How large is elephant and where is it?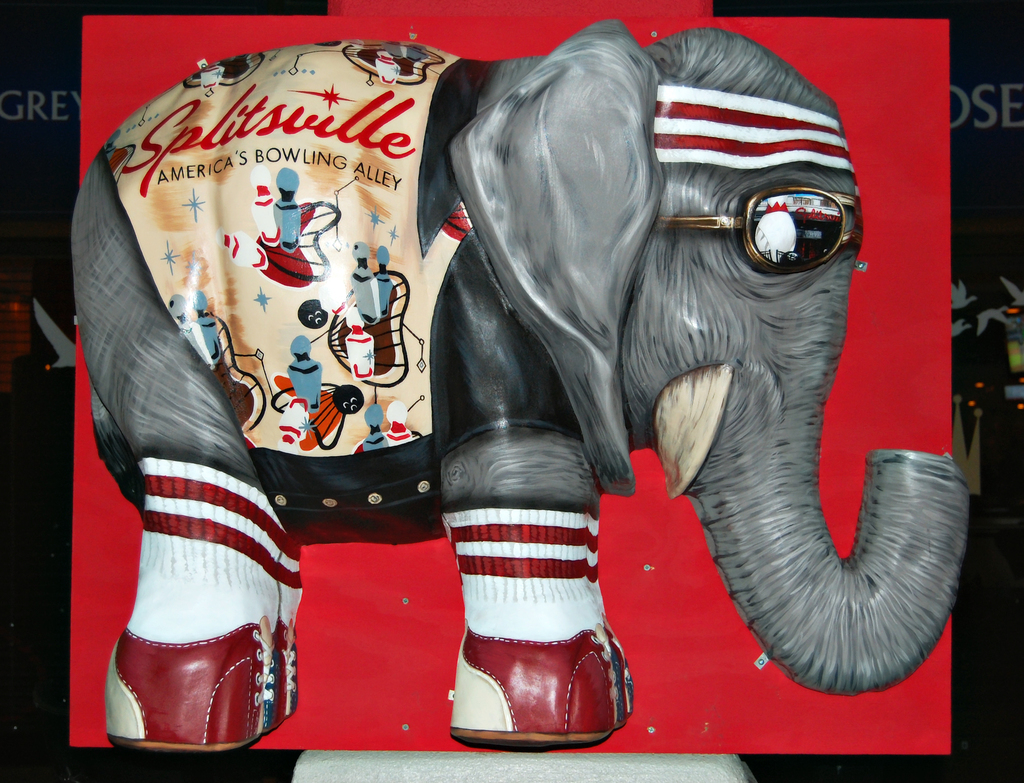
Bounding box: <region>70, 20, 965, 747</region>.
